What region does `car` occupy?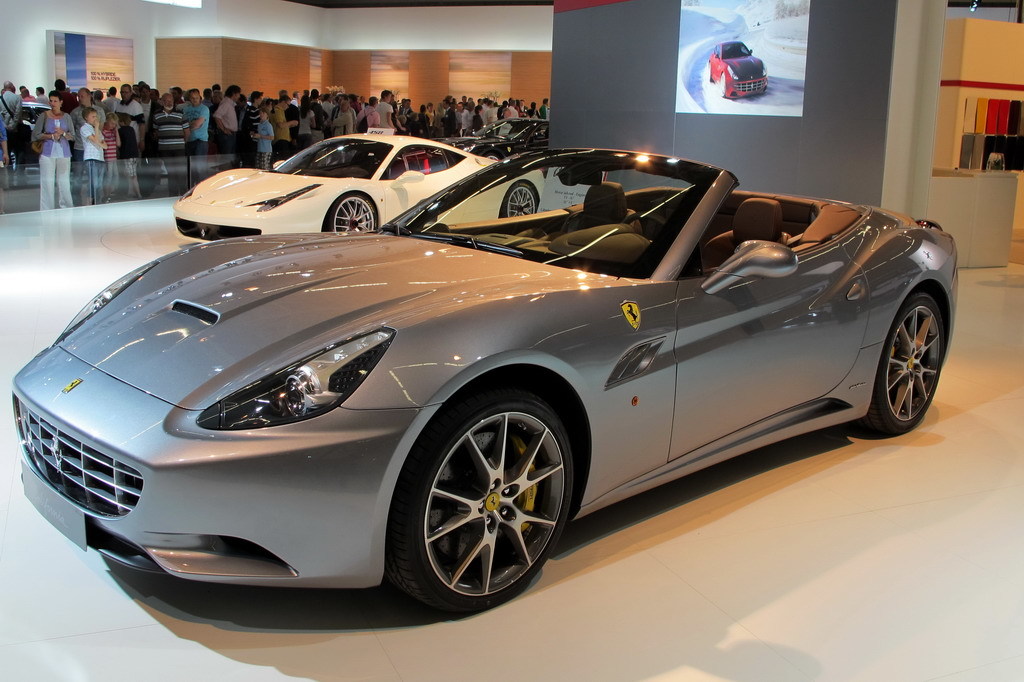
x1=39 y1=149 x2=947 y2=612.
